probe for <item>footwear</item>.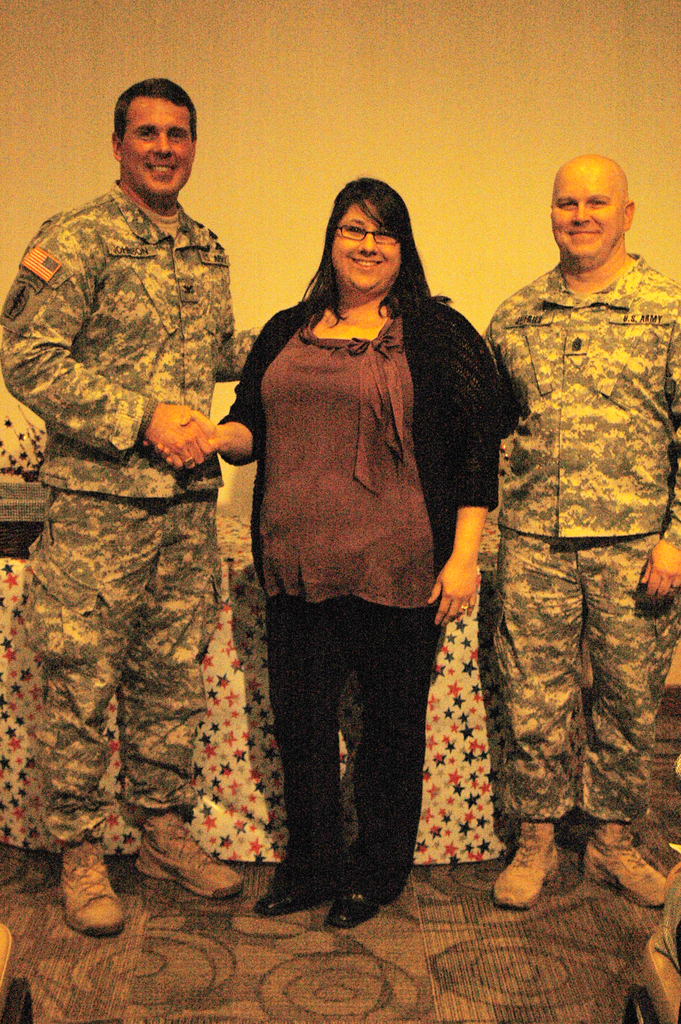
Probe result: 329, 896, 386, 927.
